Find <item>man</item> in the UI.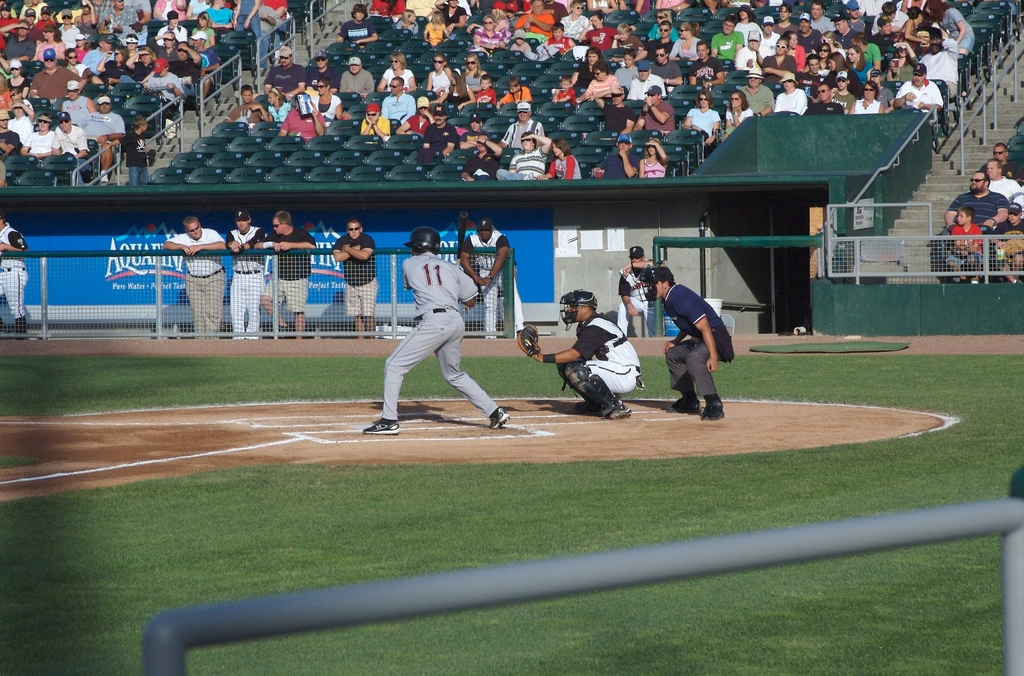
UI element at bbox=[797, 12, 815, 45].
